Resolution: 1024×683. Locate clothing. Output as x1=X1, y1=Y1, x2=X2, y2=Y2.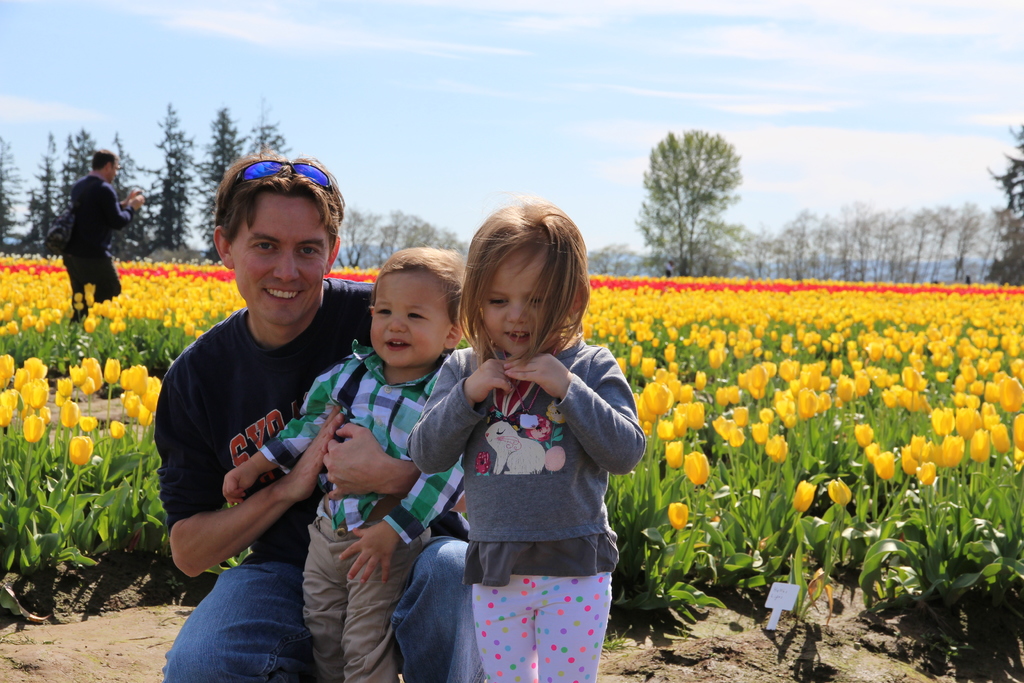
x1=404, y1=333, x2=646, y2=586.
